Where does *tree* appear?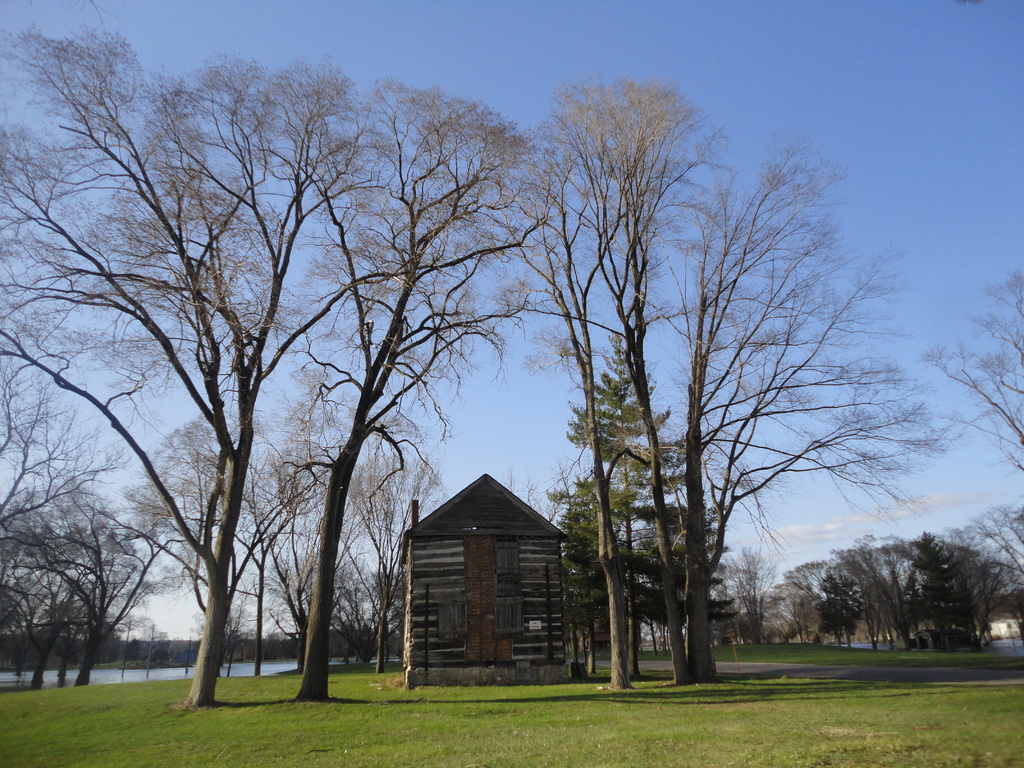
Appears at {"x1": 321, "y1": 433, "x2": 463, "y2": 675}.
